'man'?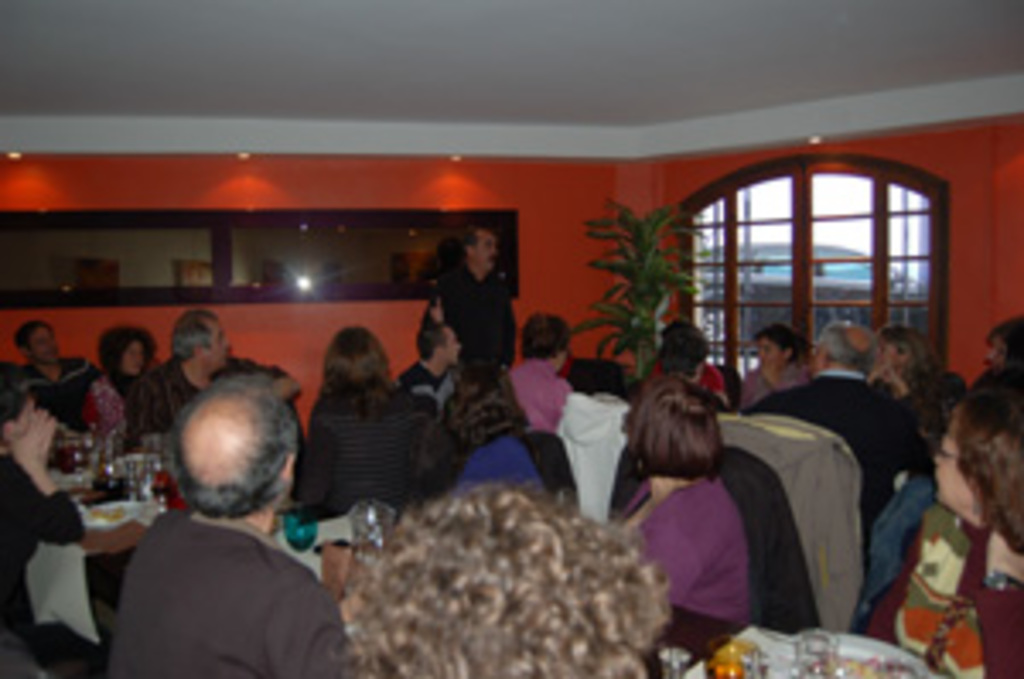
[10,317,99,430]
